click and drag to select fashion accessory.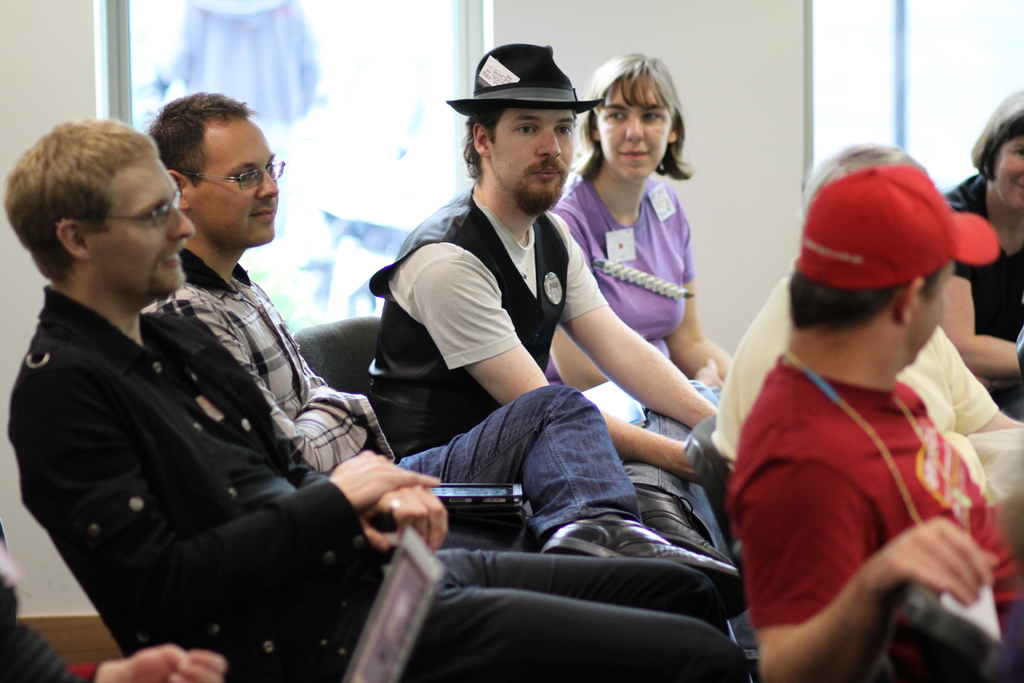
Selection: Rect(384, 495, 403, 520).
